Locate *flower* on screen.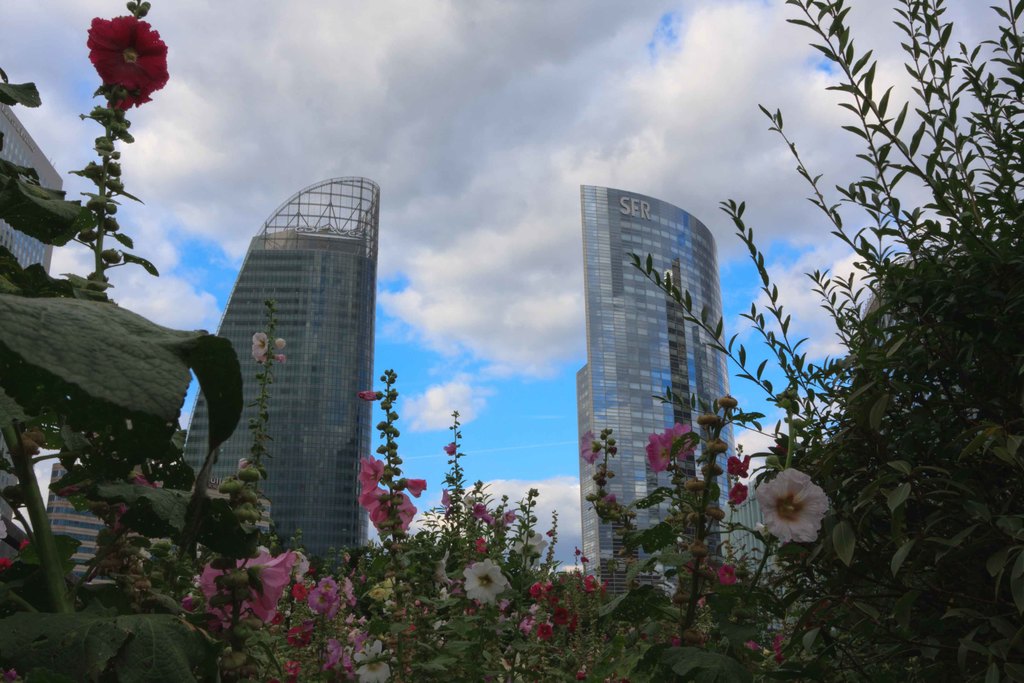
On screen at (x1=442, y1=439, x2=458, y2=458).
